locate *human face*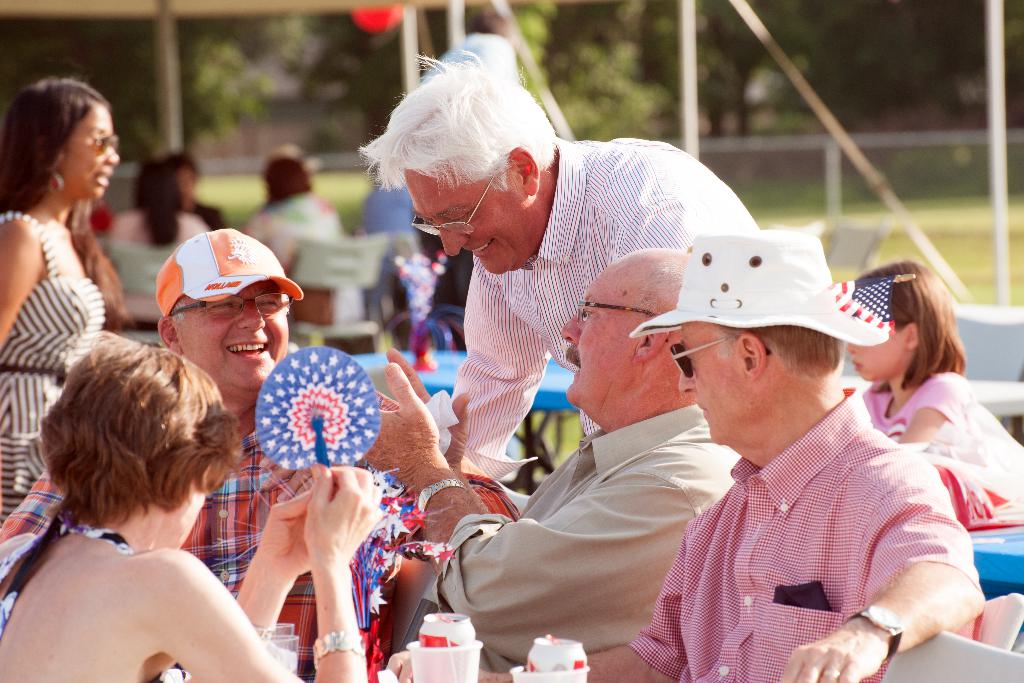
locate(557, 266, 640, 403)
